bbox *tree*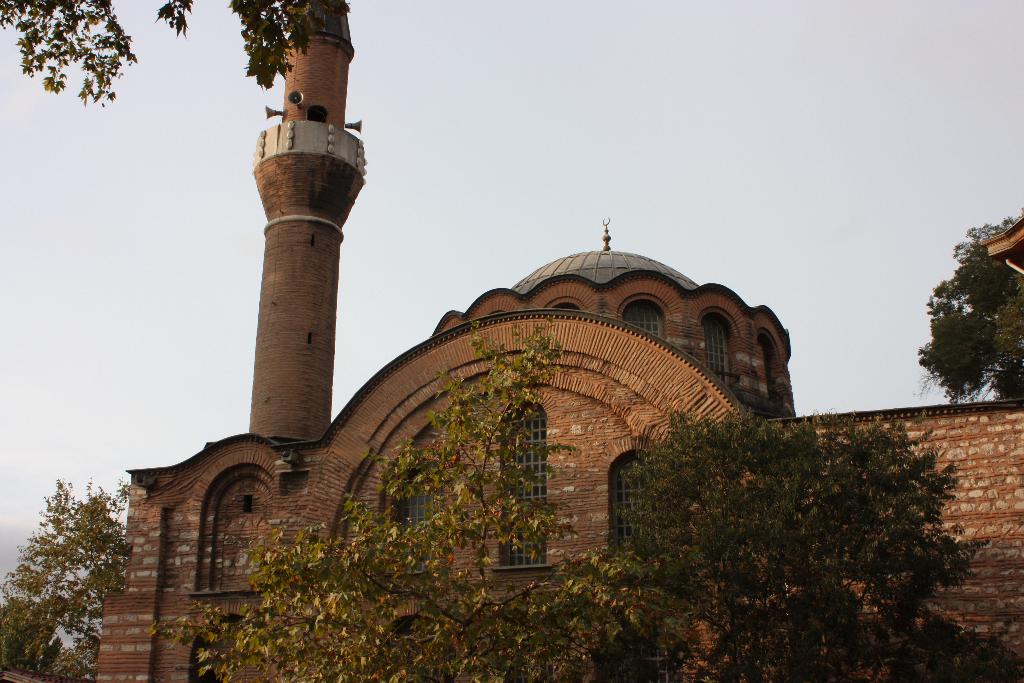
[0,478,136,682]
